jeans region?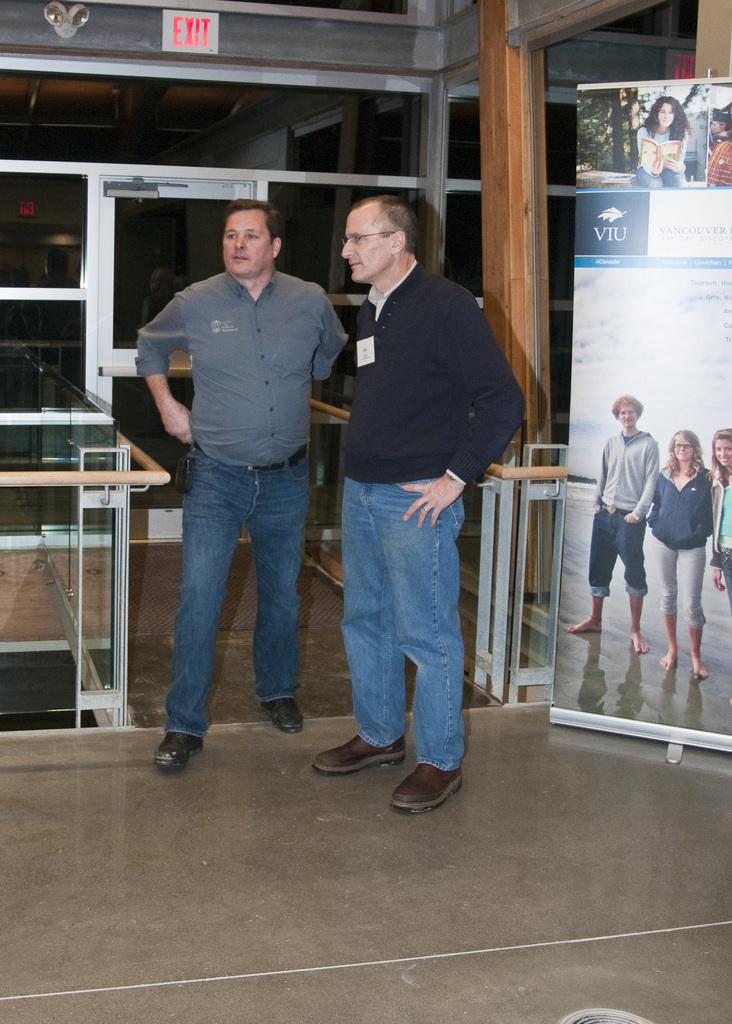
bbox=(348, 477, 461, 769)
